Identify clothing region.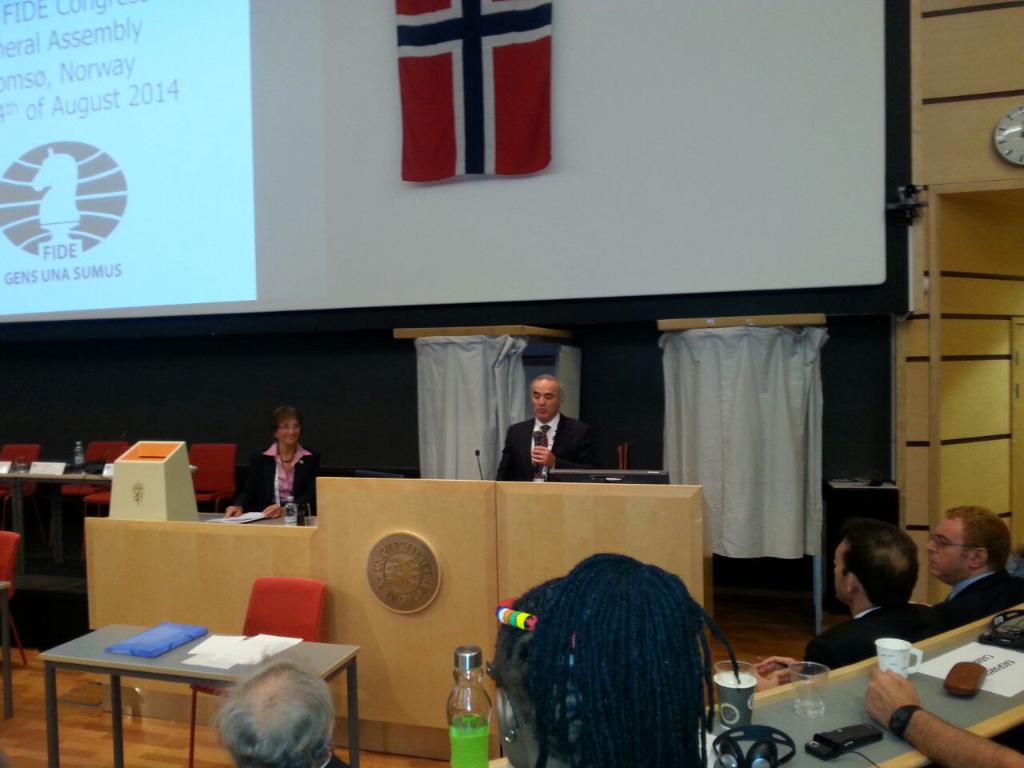
Region: [318, 752, 356, 767].
